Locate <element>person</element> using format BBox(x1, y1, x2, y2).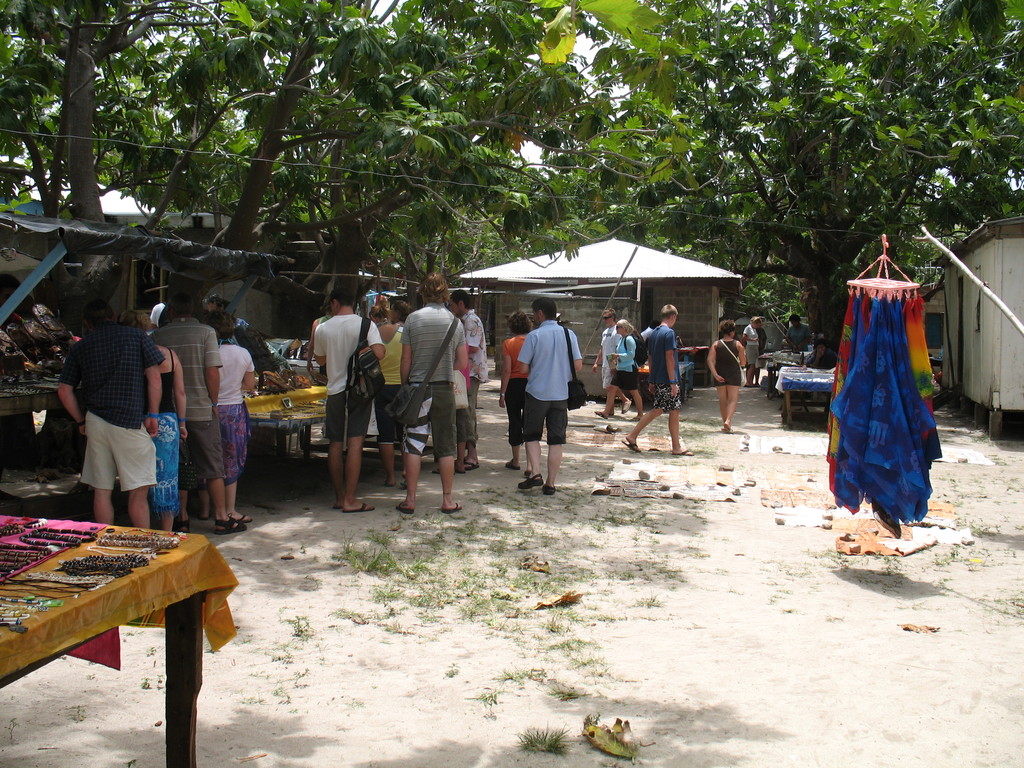
BBox(745, 314, 758, 386).
